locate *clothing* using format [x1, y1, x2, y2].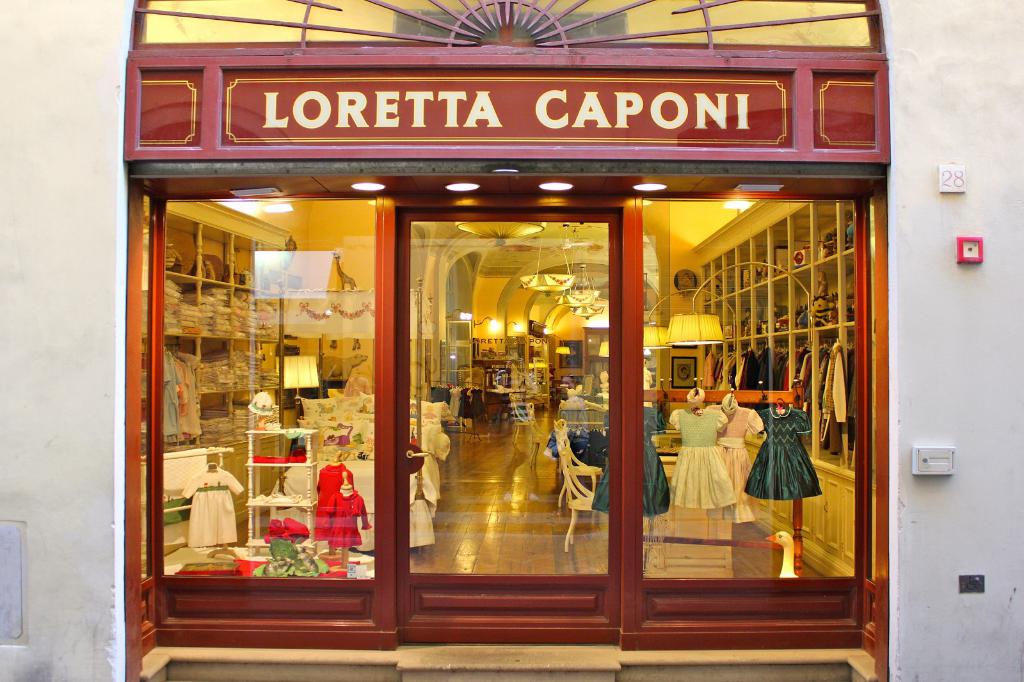
[745, 408, 820, 500].
